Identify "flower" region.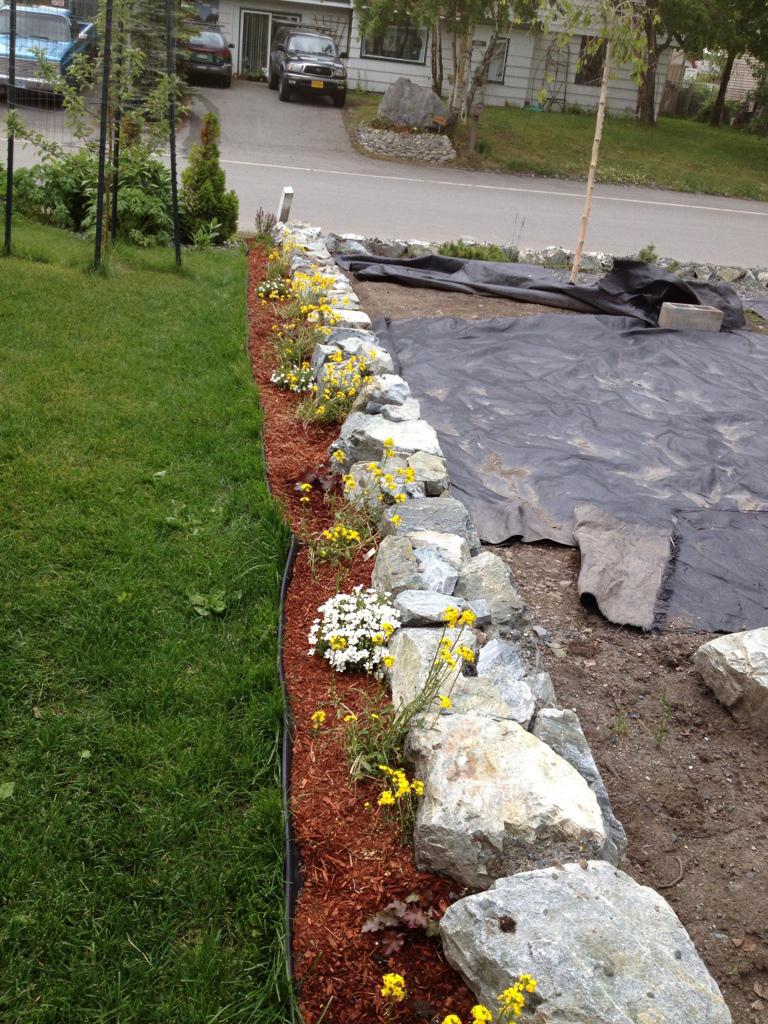
Region: bbox=[472, 1001, 491, 1023].
